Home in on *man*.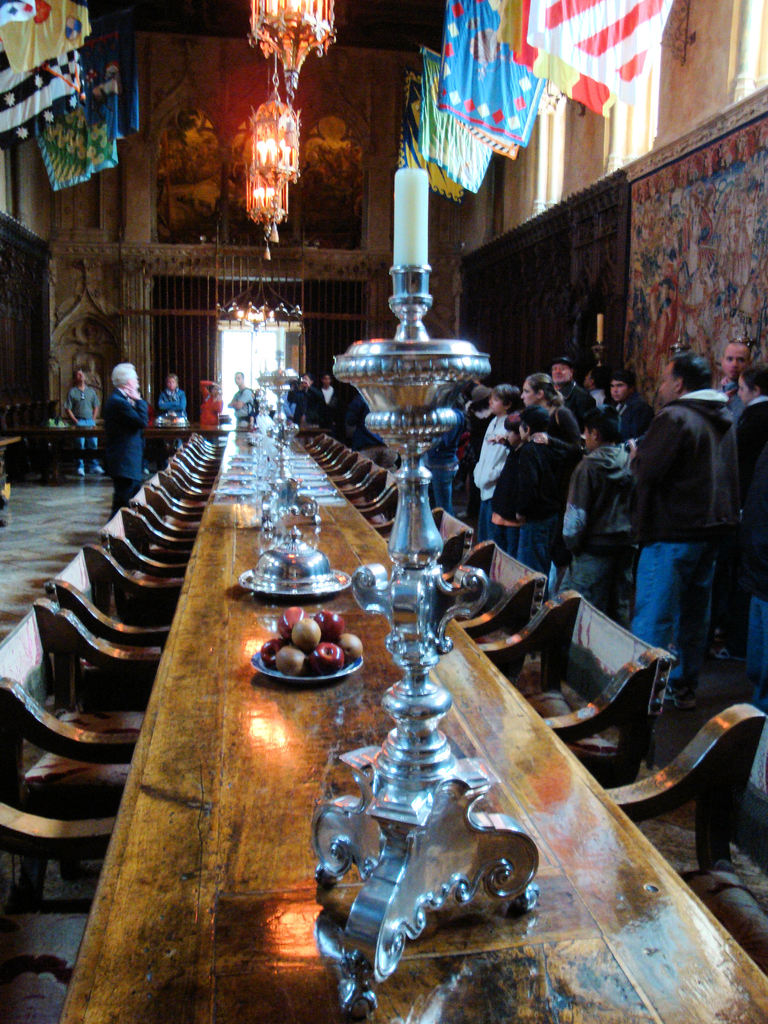
Homed in at bbox(65, 364, 97, 485).
